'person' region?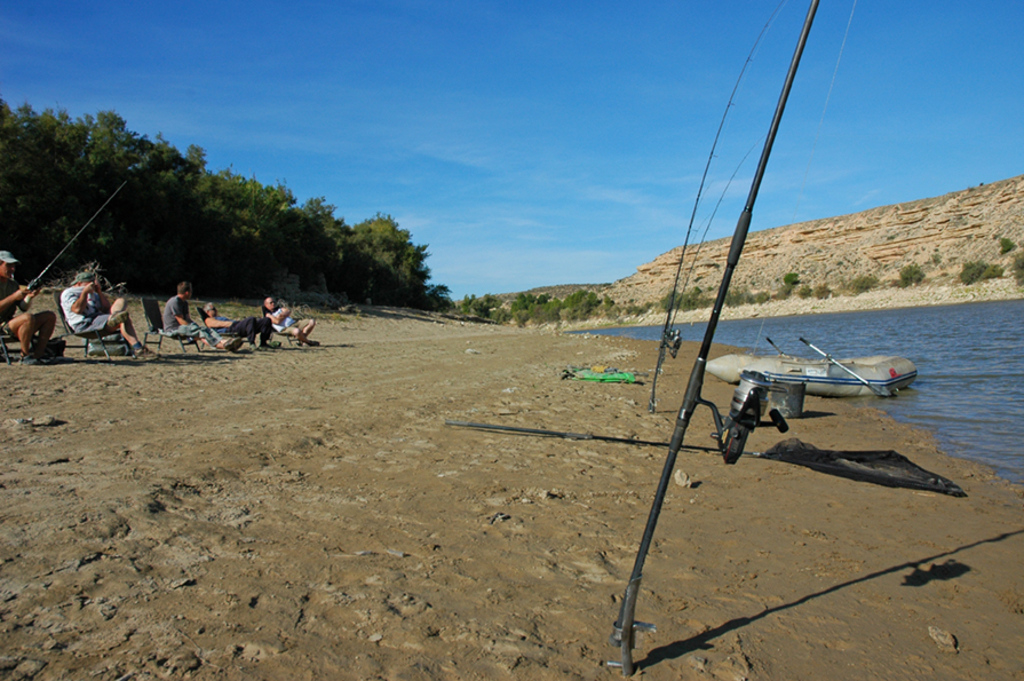
[left=0, top=252, right=57, bottom=355]
